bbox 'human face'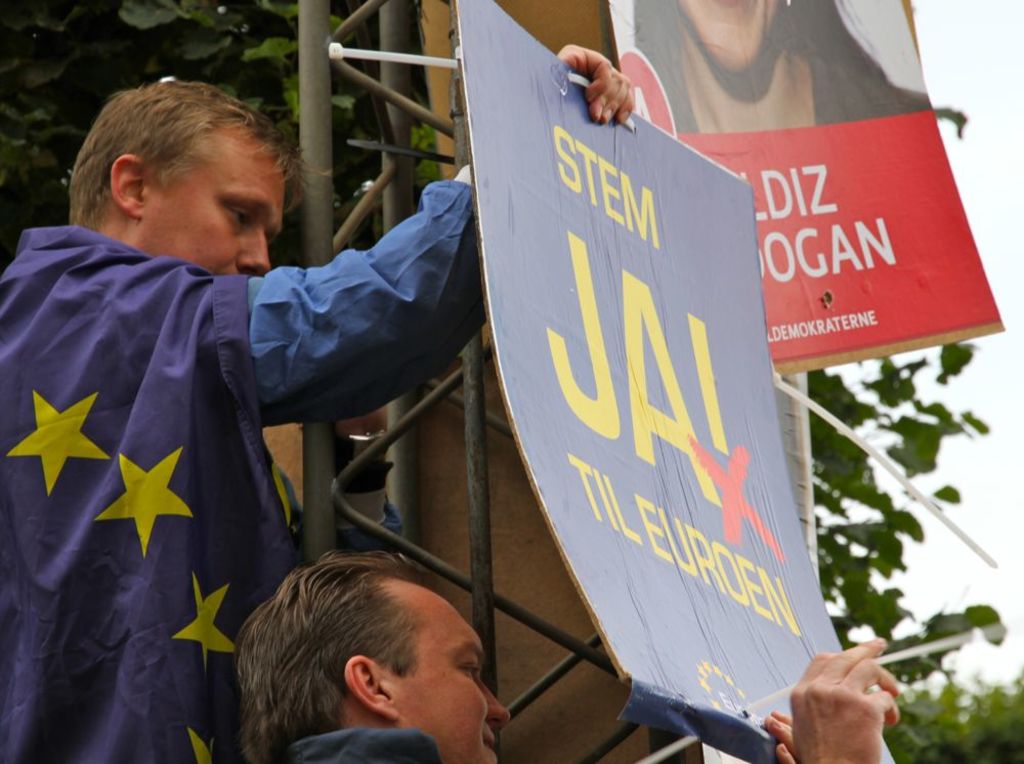
bbox=(144, 119, 286, 278)
